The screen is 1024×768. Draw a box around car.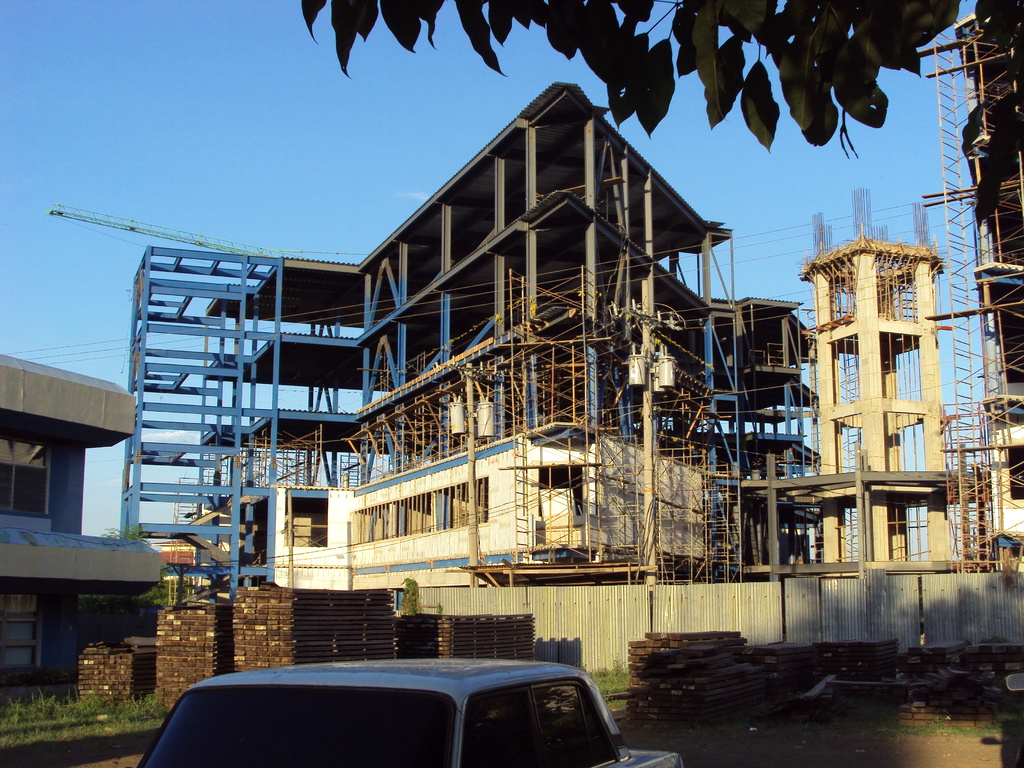
rect(136, 654, 636, 764).
